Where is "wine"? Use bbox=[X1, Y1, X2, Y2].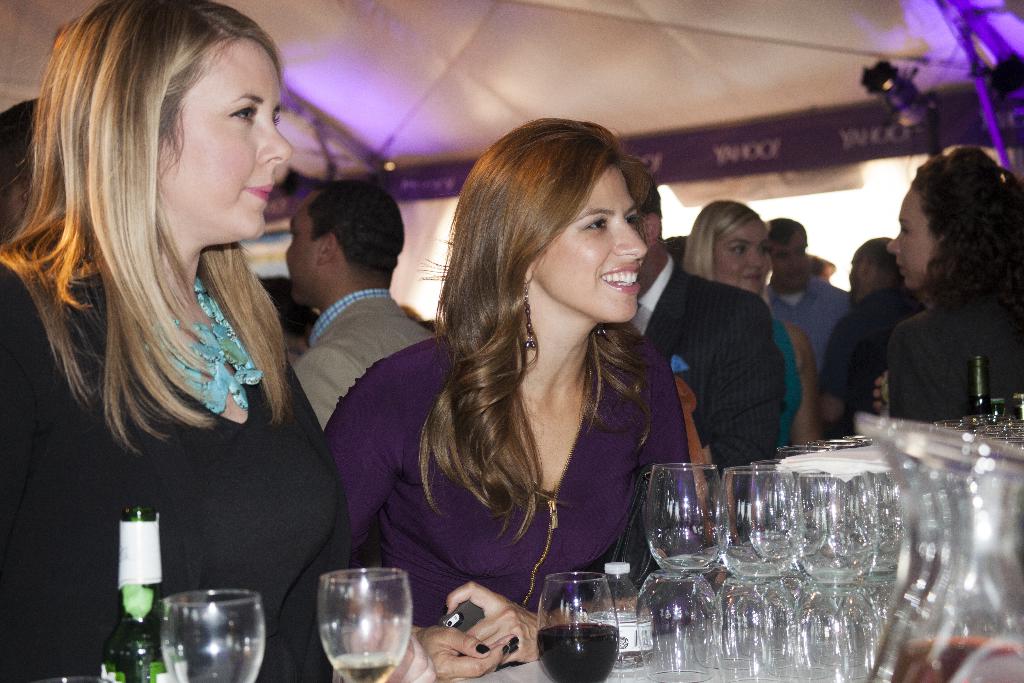
bbox=[963, 352, 992, 415].
